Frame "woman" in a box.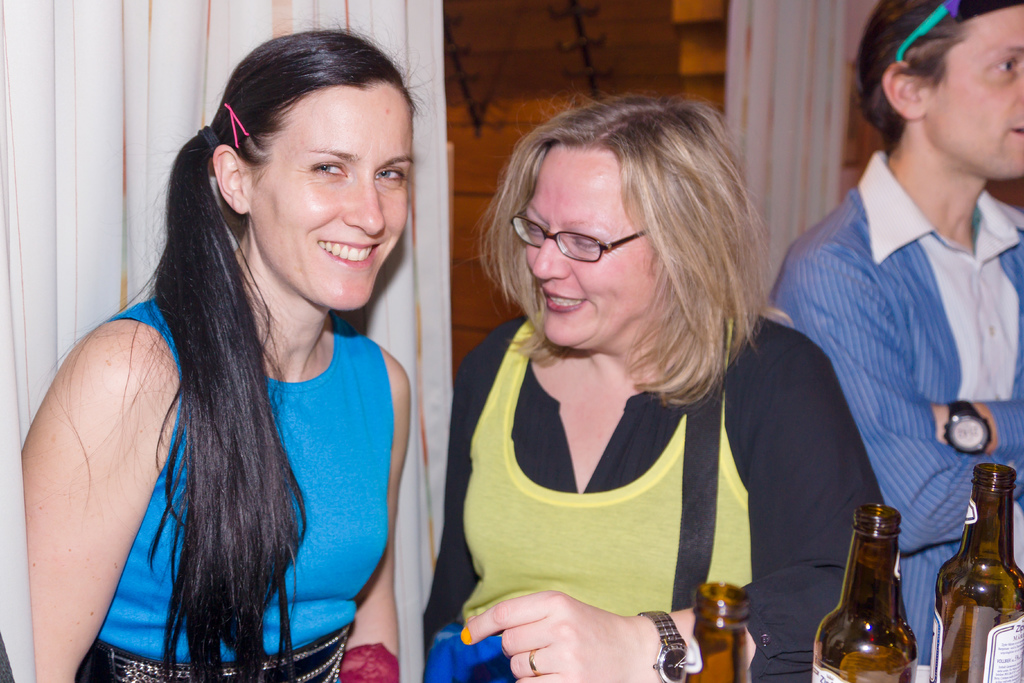
[422,93,886,682].
